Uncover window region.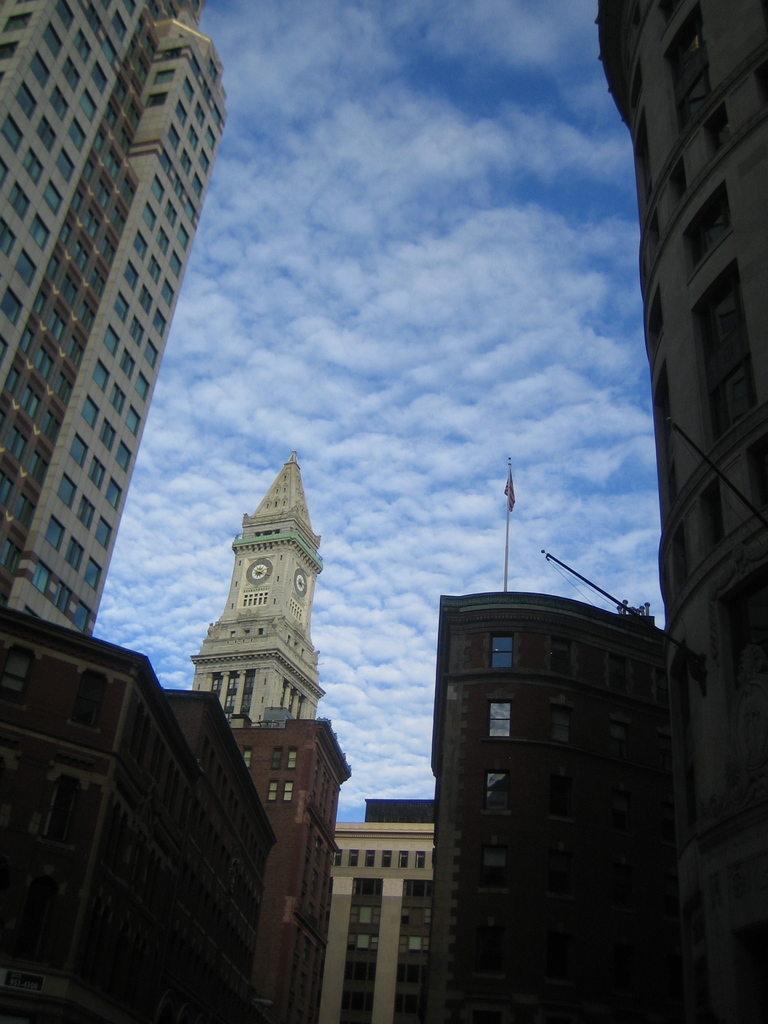
Uncovered: bbox(50, 82, 67, 122).
